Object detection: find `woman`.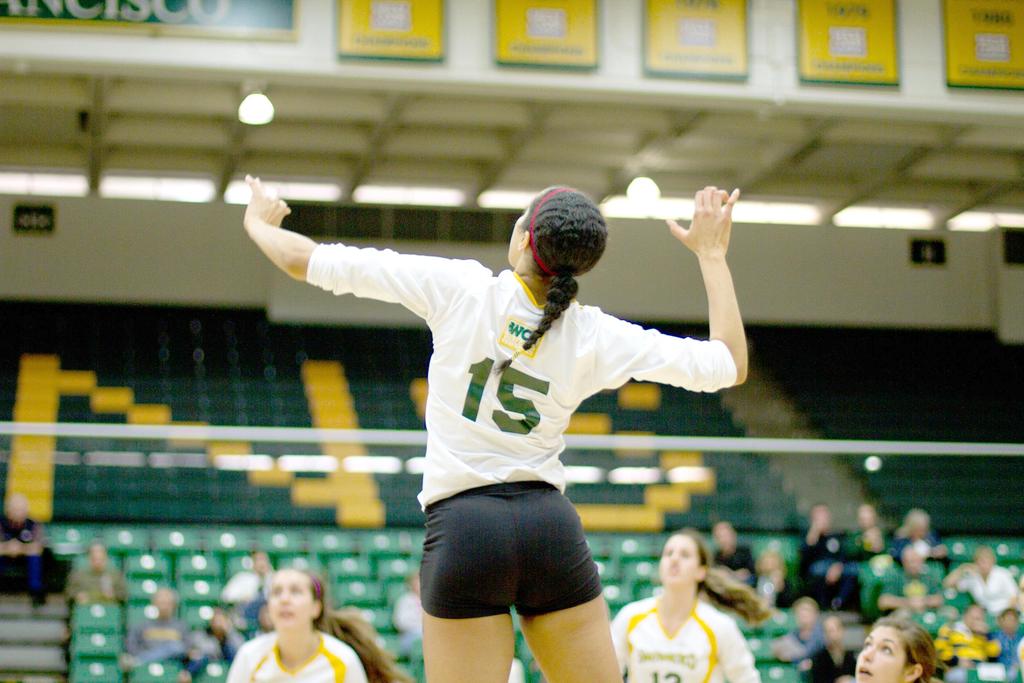
[223,561,410,682].
